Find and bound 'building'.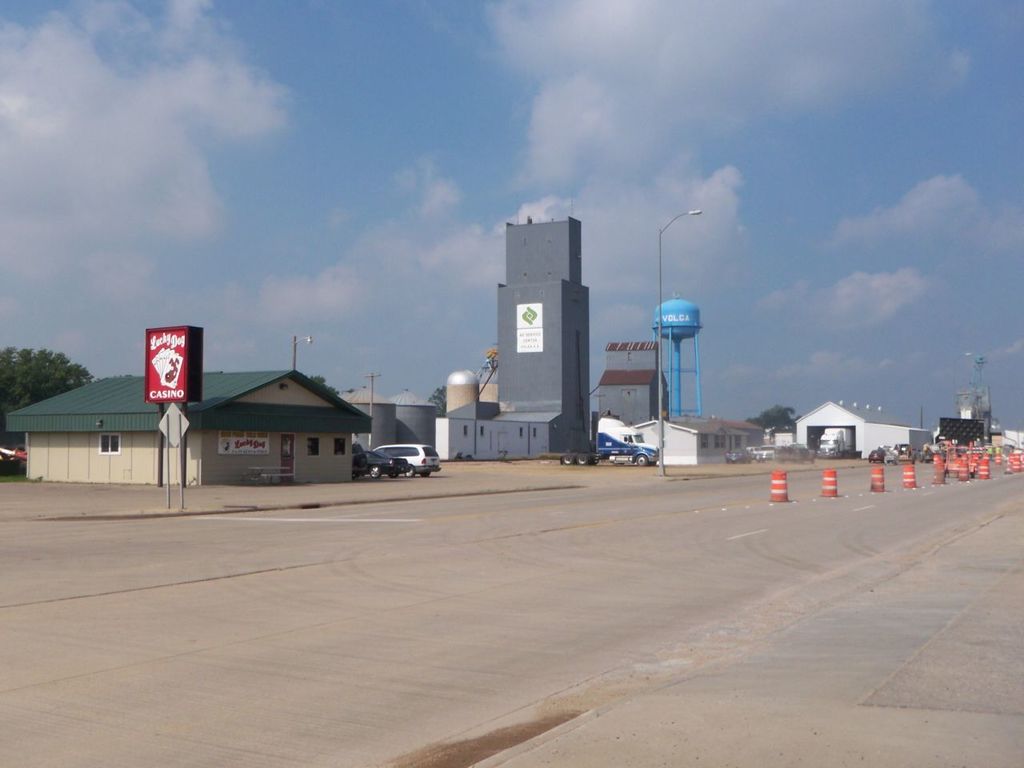
Bound: pyautogui.locateOnScreen(861, 421, 934, 459).
